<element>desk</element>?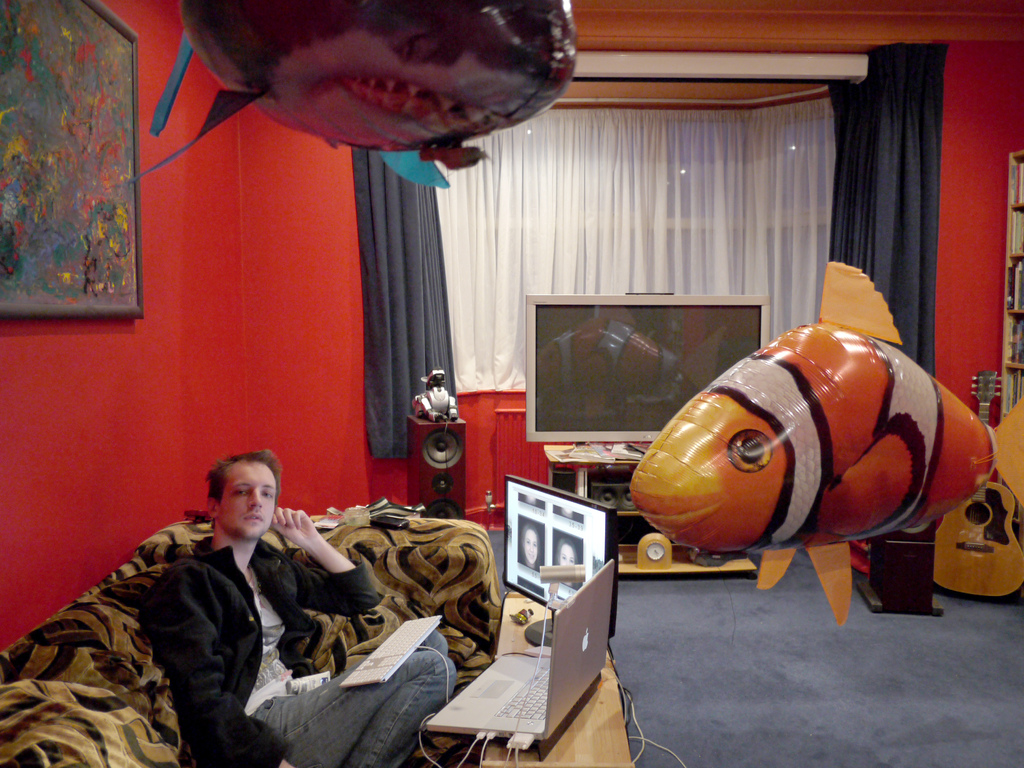
left=540, top=441, right=758, bottom=576
